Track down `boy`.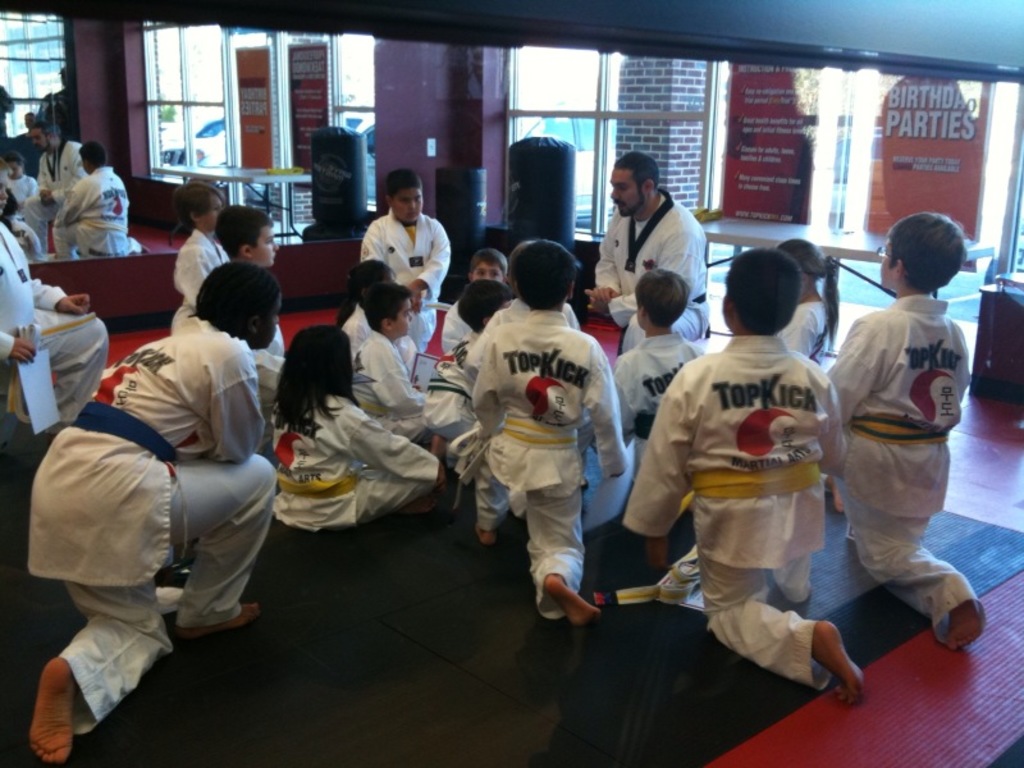
Tracked to 470/238/622/618.
